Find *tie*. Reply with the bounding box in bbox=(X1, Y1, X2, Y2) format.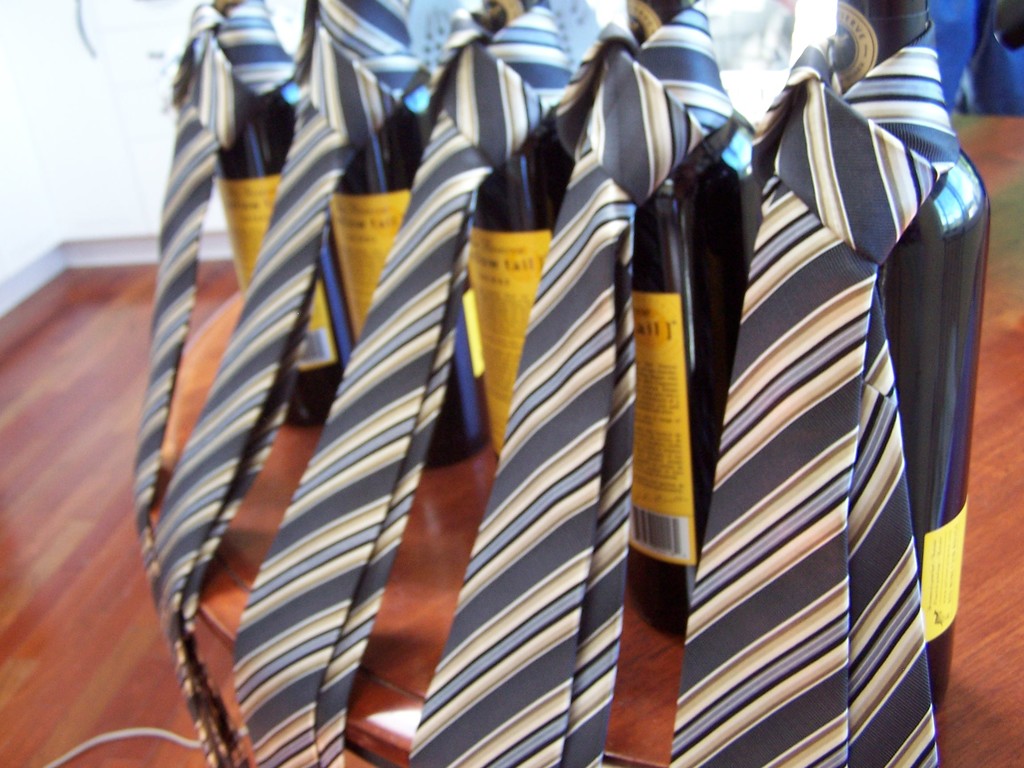
bbox=(664, 24, 964, 767).
